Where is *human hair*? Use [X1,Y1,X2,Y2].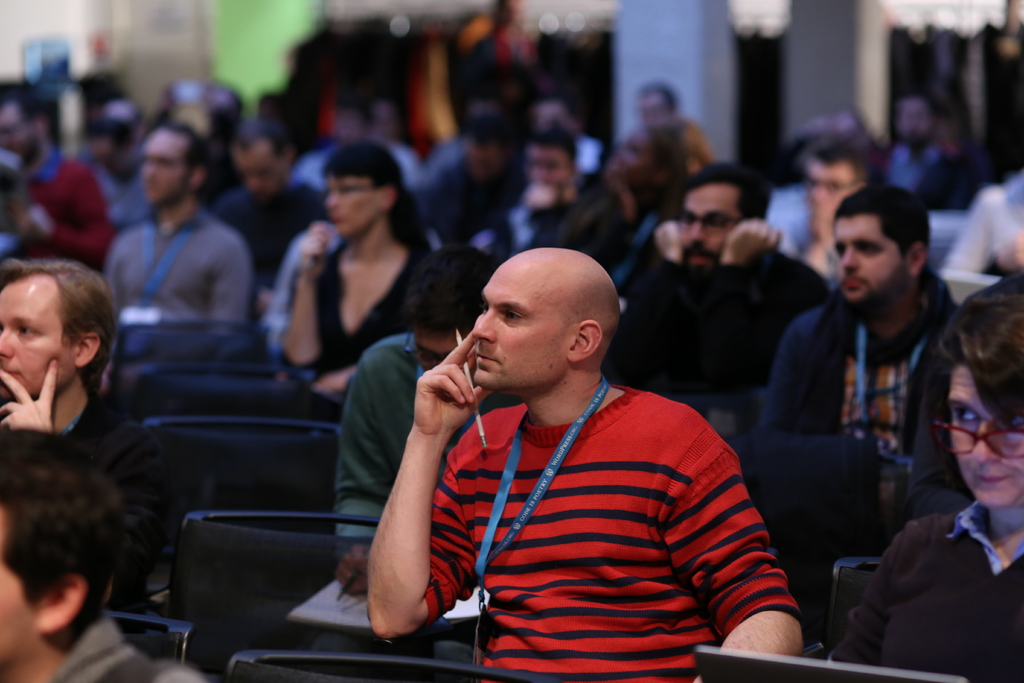
[405,242,506,333].
